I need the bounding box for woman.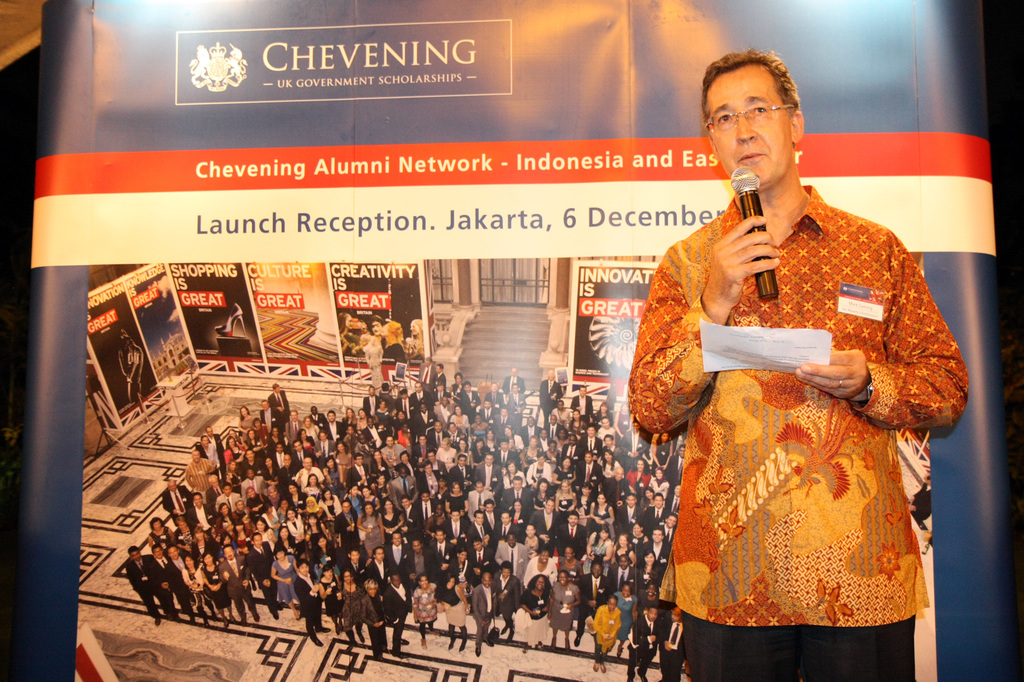
Here it is: bbox(228, 427, 246, 448).
